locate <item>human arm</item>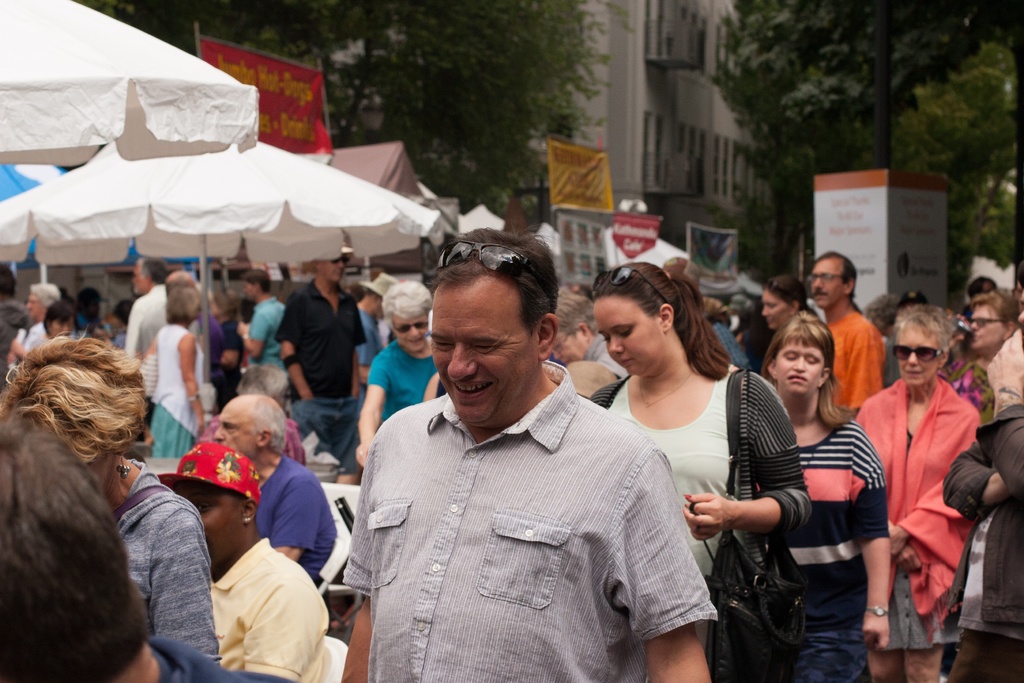
locate(346, 297, 366, 413)
